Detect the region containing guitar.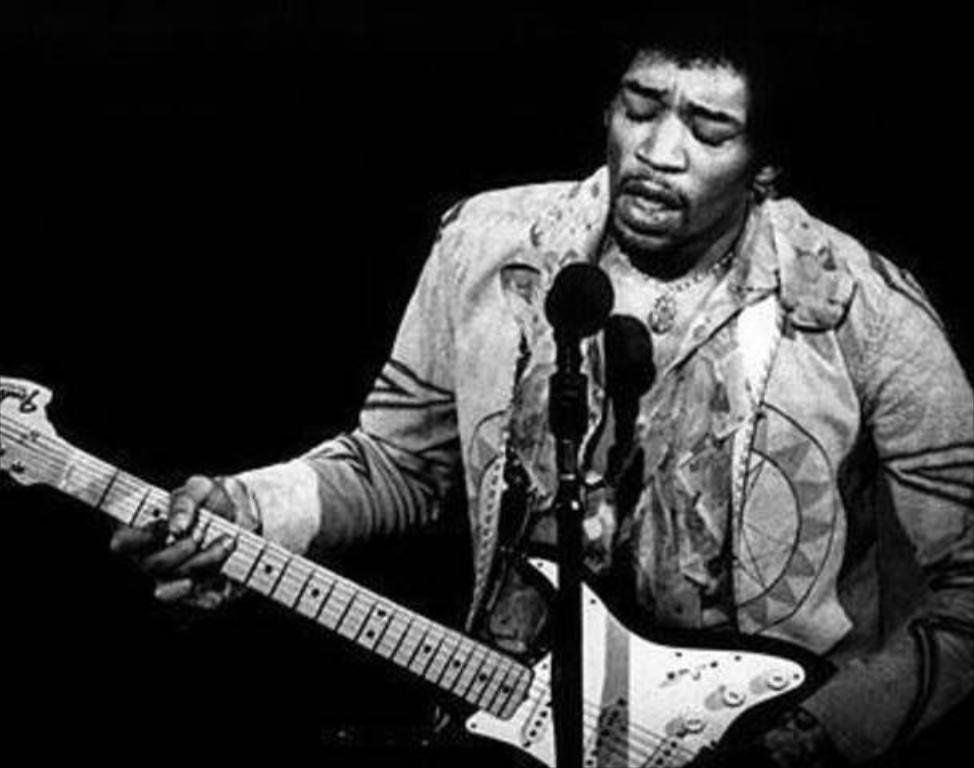
x1=0, y1=370, x2=844, y2=766.
